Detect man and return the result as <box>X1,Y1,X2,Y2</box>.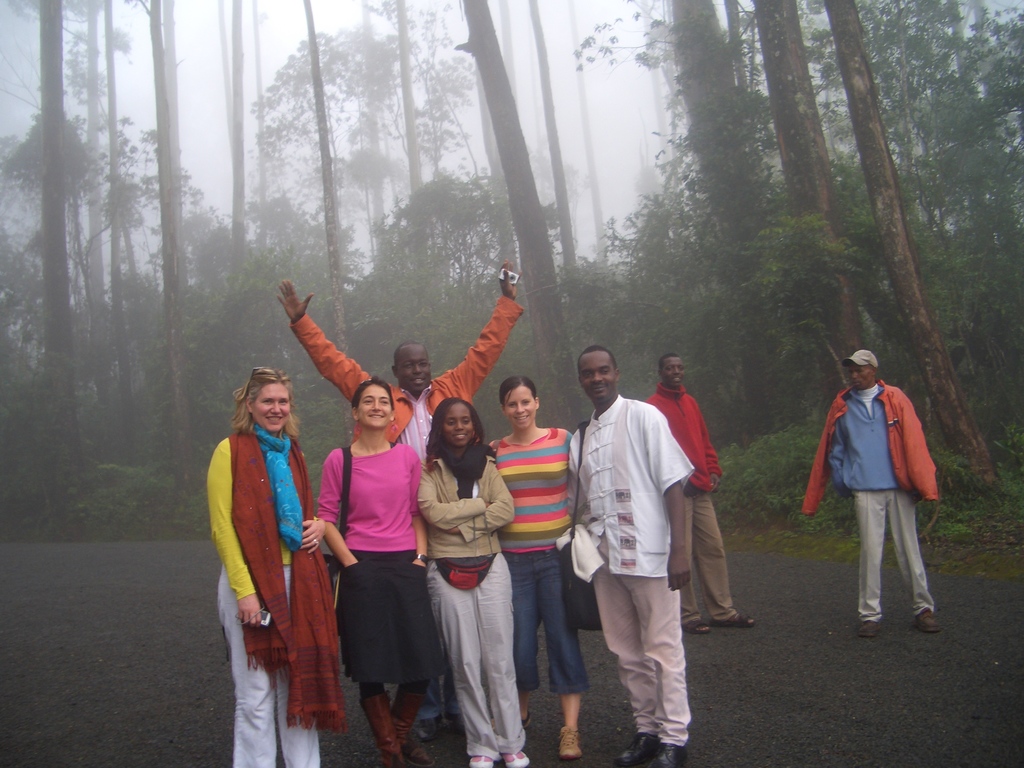
<box>287,262,509,488</box>.
